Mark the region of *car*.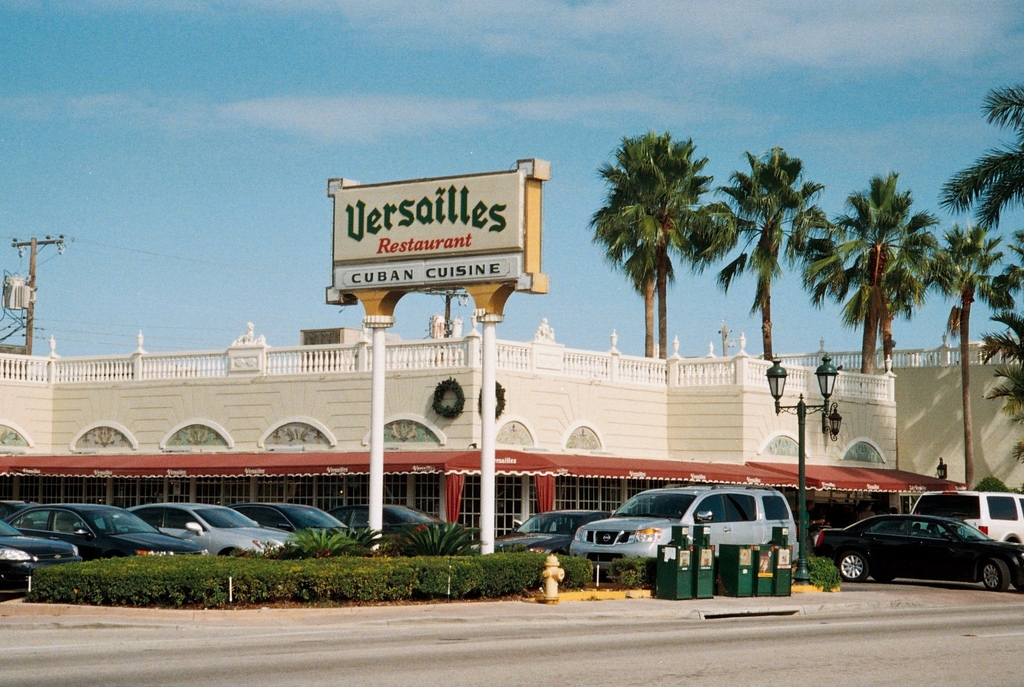
Region: crop(490, 501, 612, 560).
